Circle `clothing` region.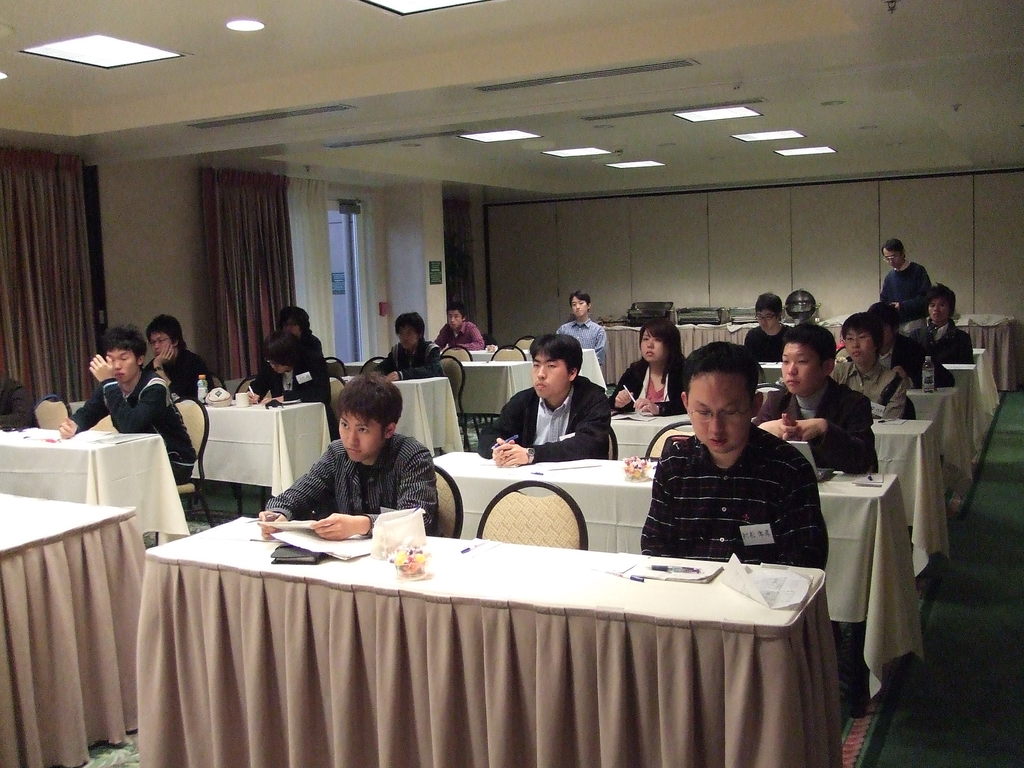
Region: [742,320,792,360].
